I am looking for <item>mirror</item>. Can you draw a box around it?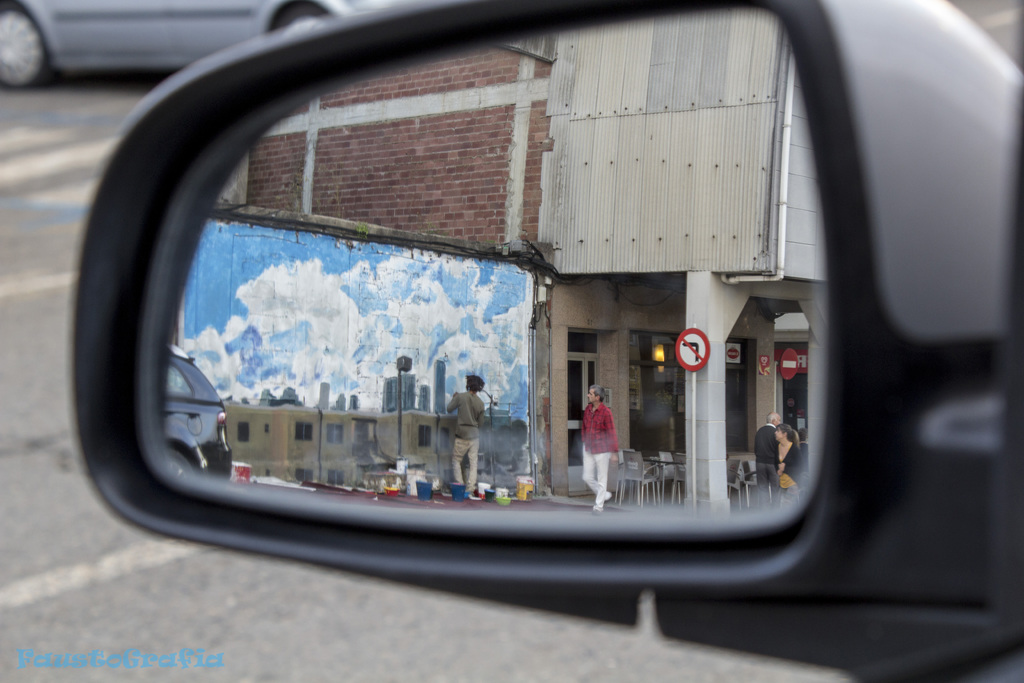
Sure, the bounding box is {"left": 140, "top": 9, "right": 833, "bottom": 542}.
